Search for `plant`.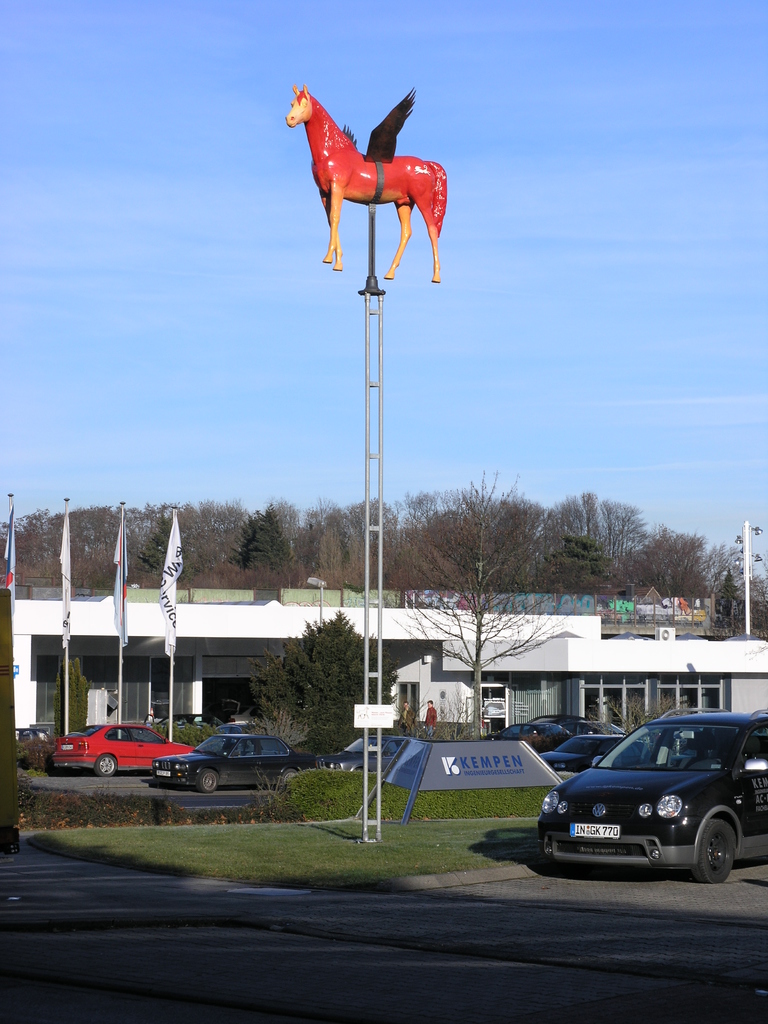
Found at bbox(13, 738, 45, 785).
